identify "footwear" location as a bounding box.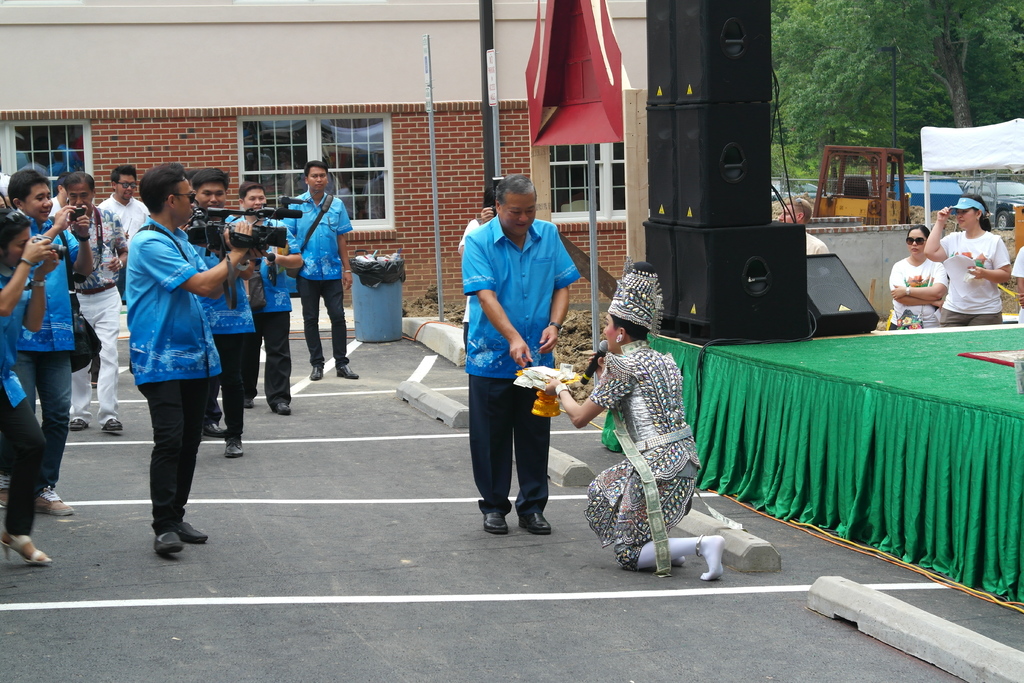
<region>333, 365, 361, 377</region>.
